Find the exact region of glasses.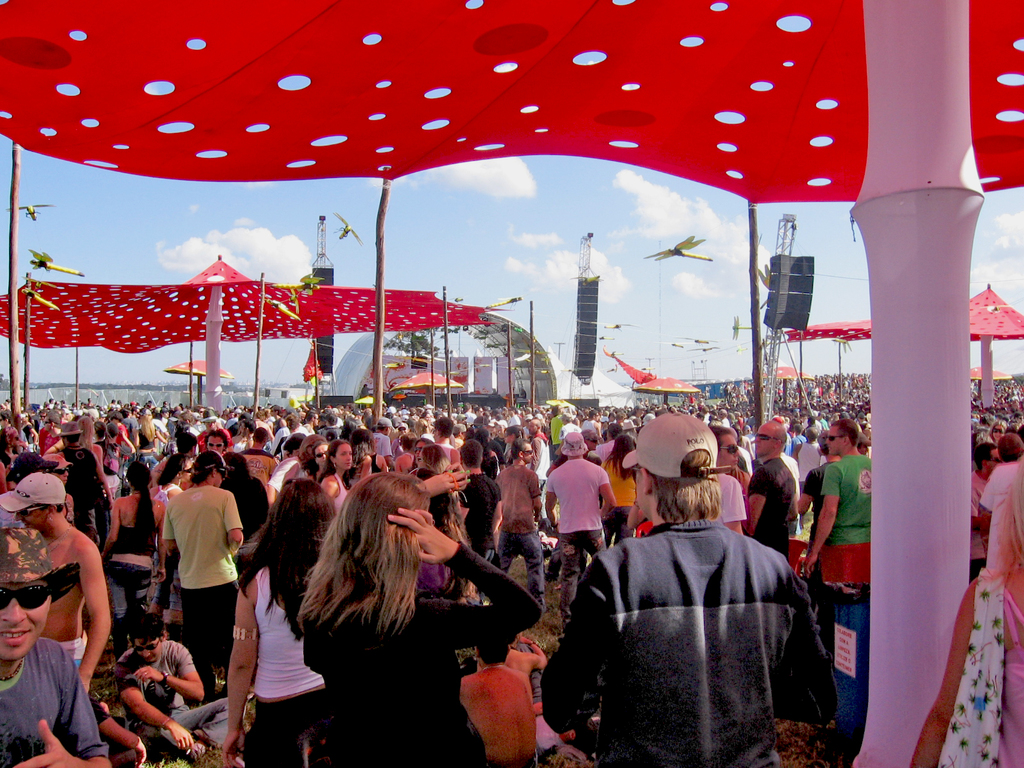
Exact region: <box>716,440,738,457</box>.
